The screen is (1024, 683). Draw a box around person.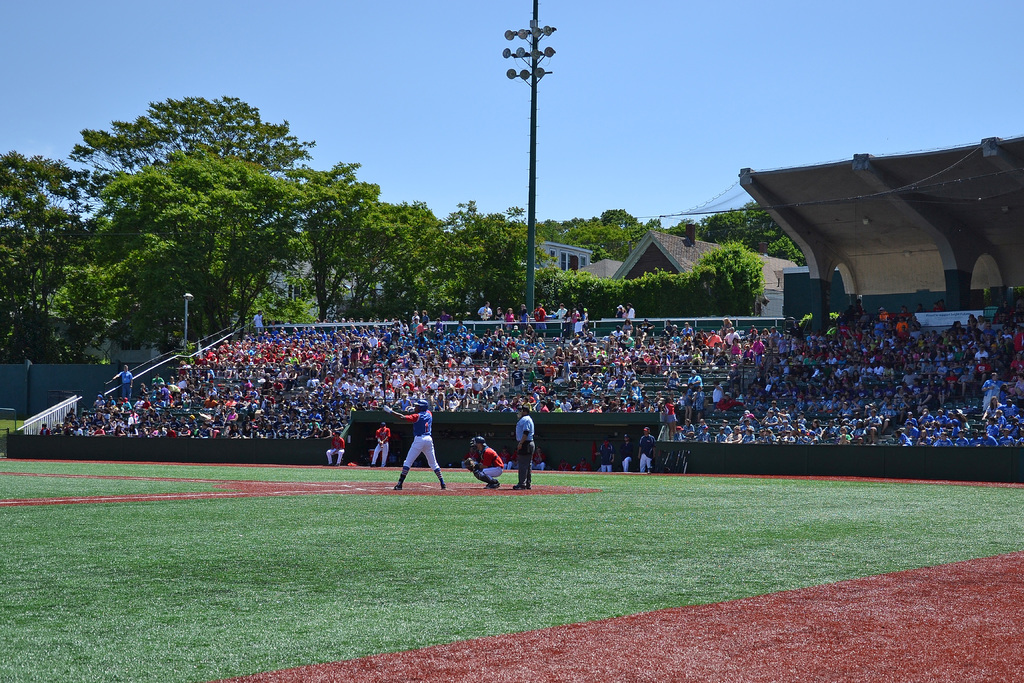
bbox=(467, 434, 504, 488).
